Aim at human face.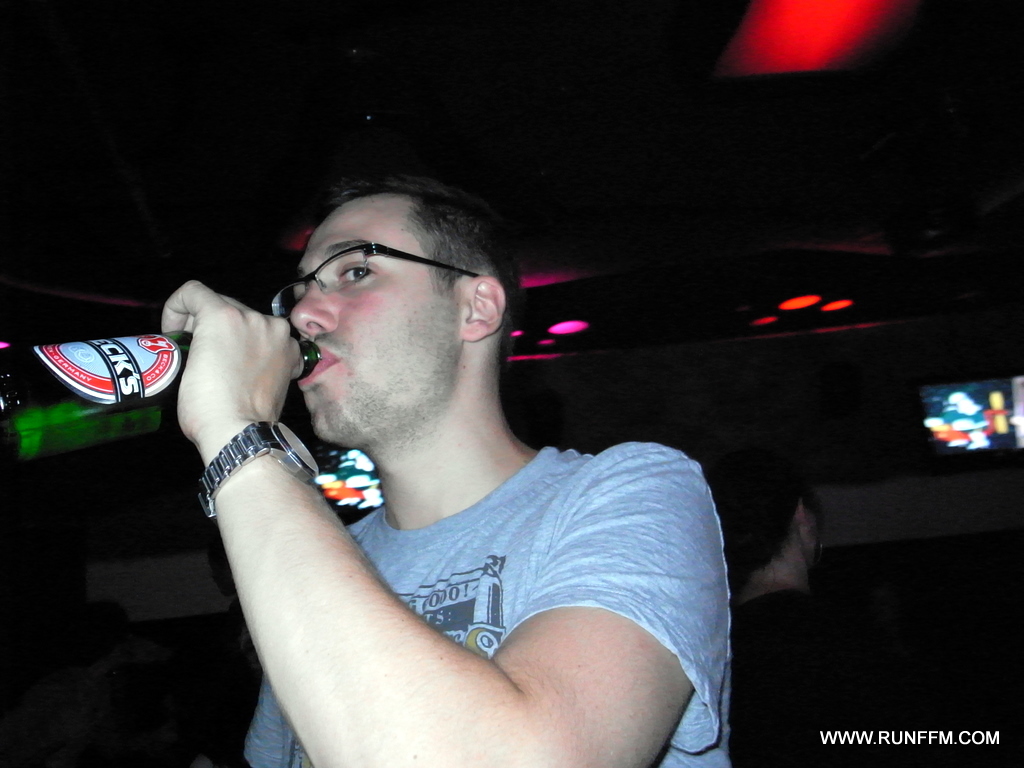
Aimed at [left=291, top=205, right=453, bottom=435].
